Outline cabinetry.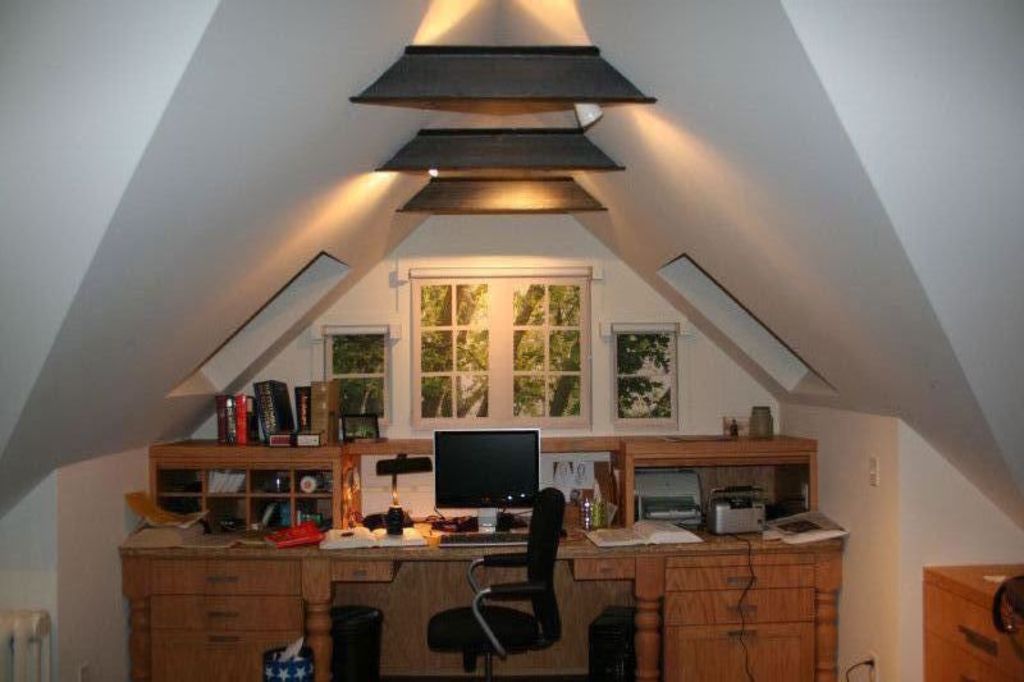
Outline: bbox=(113, 545, 312, 681).
